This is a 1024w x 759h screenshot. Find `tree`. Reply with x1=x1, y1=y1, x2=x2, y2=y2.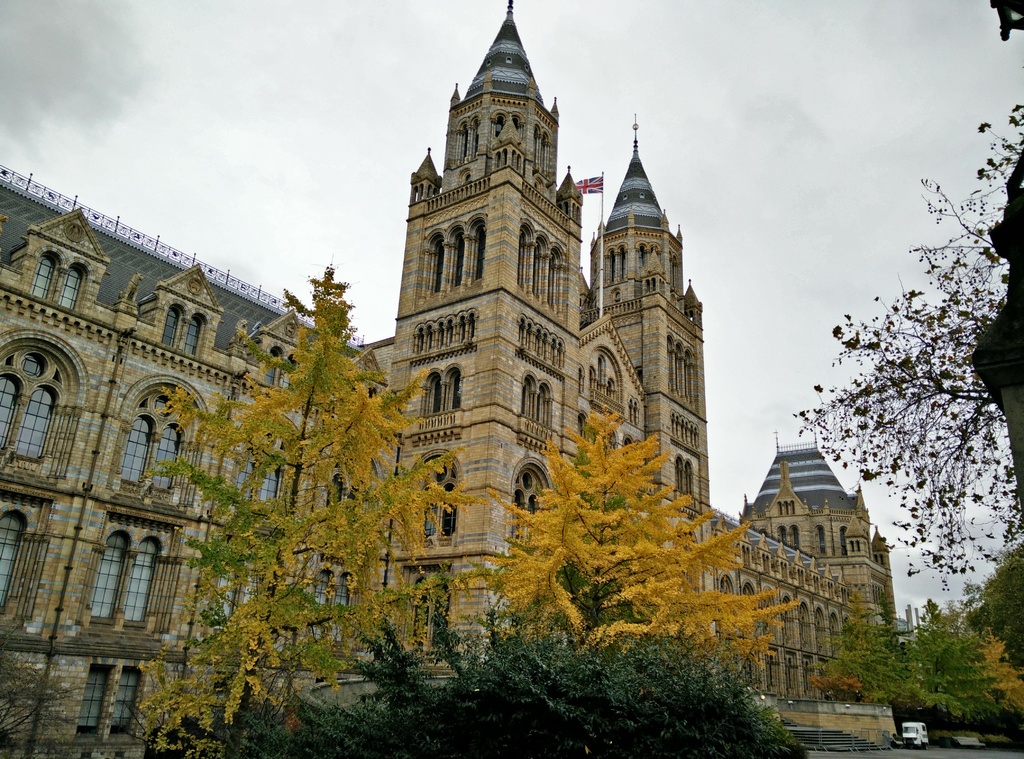
x1=788, y1=97, x2=1023, y2=594.
